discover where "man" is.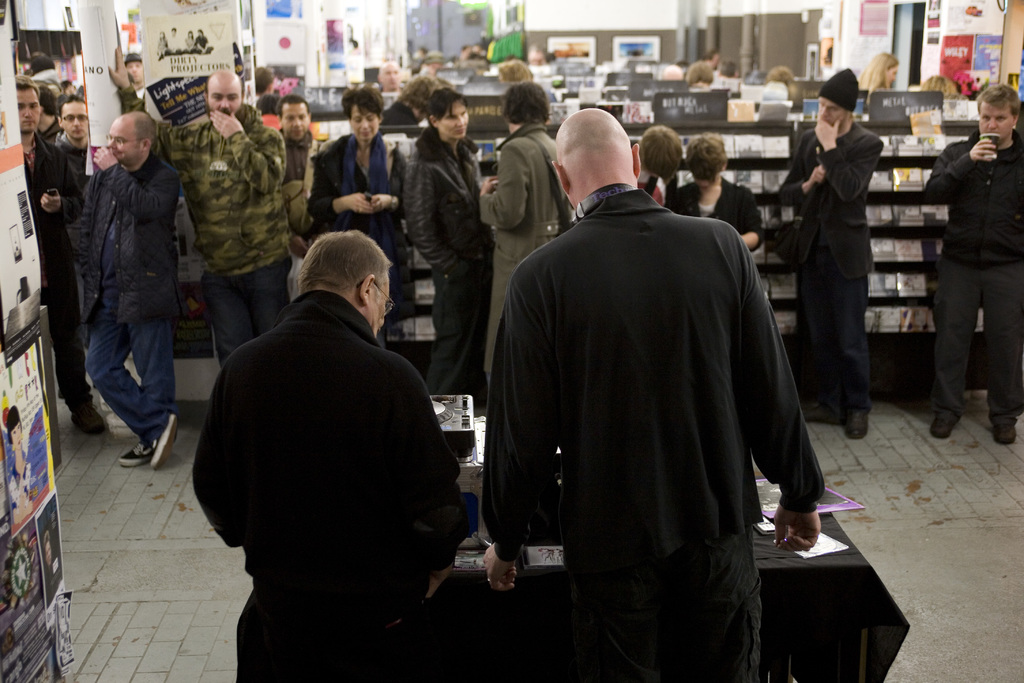
Discovered at 378 60 404 95.
